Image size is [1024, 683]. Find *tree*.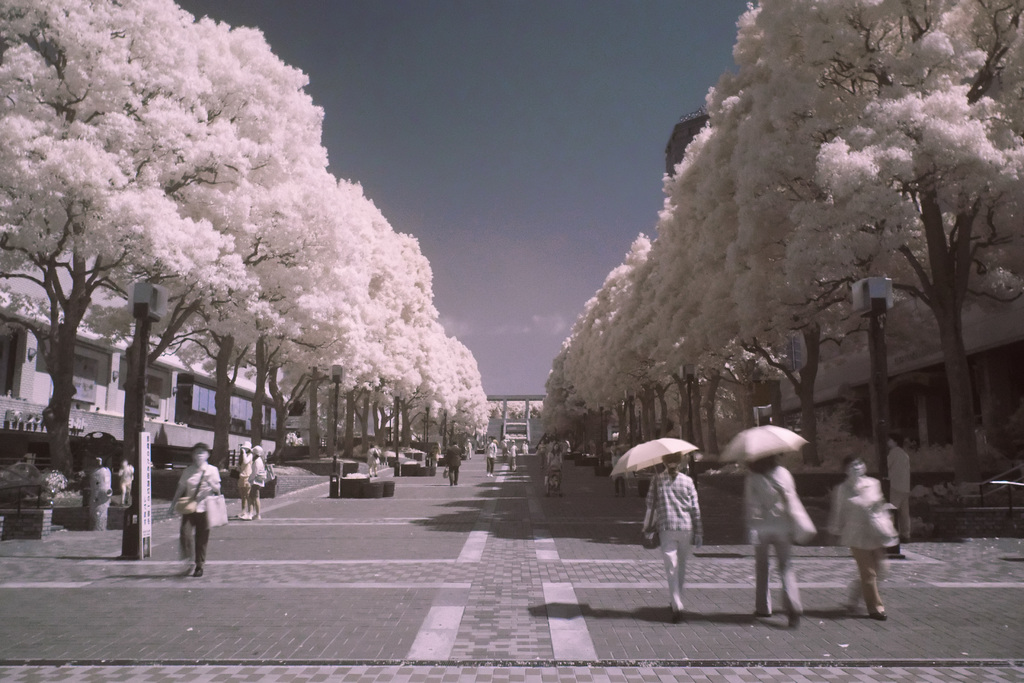
[x1=326, y1=197, x2=399, y2=464].
